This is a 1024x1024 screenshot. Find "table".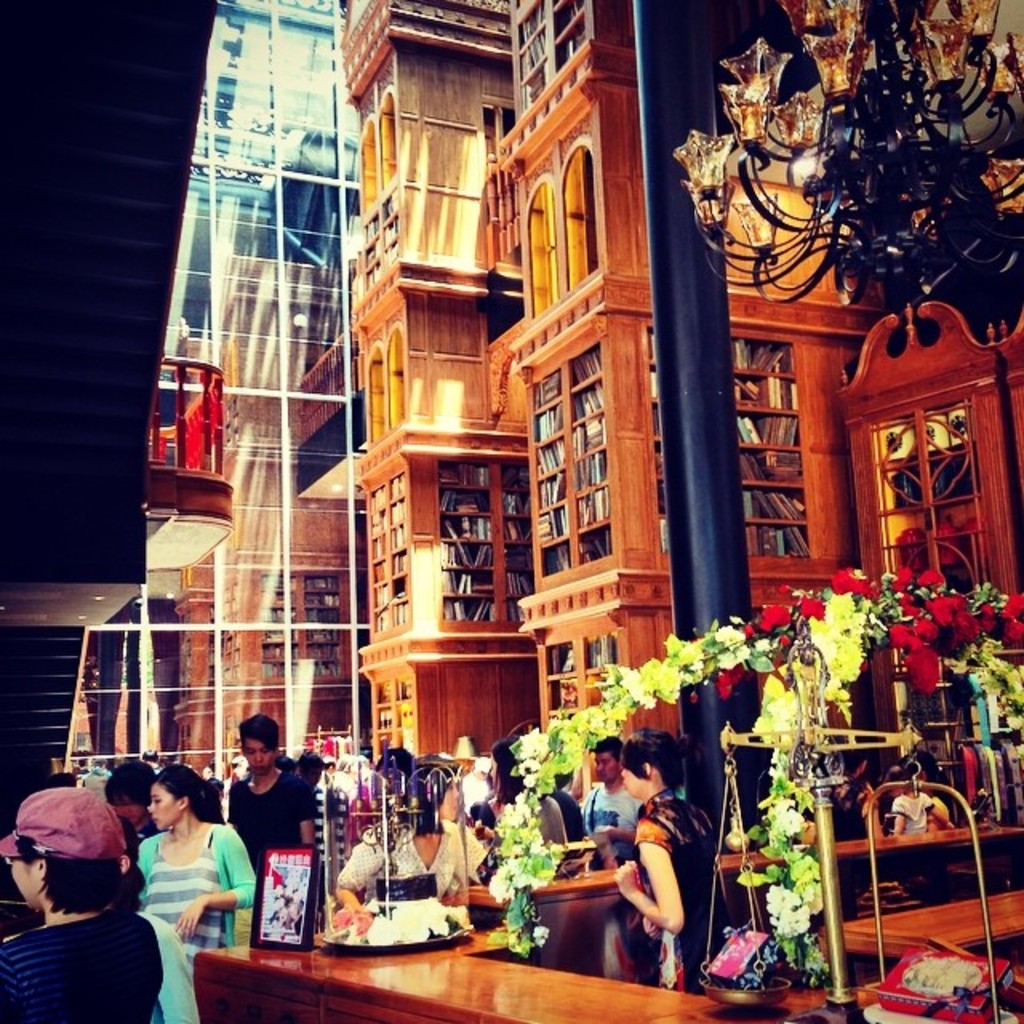
Bounding box: [x1=466, y1=861, x2=626, y2=966].
